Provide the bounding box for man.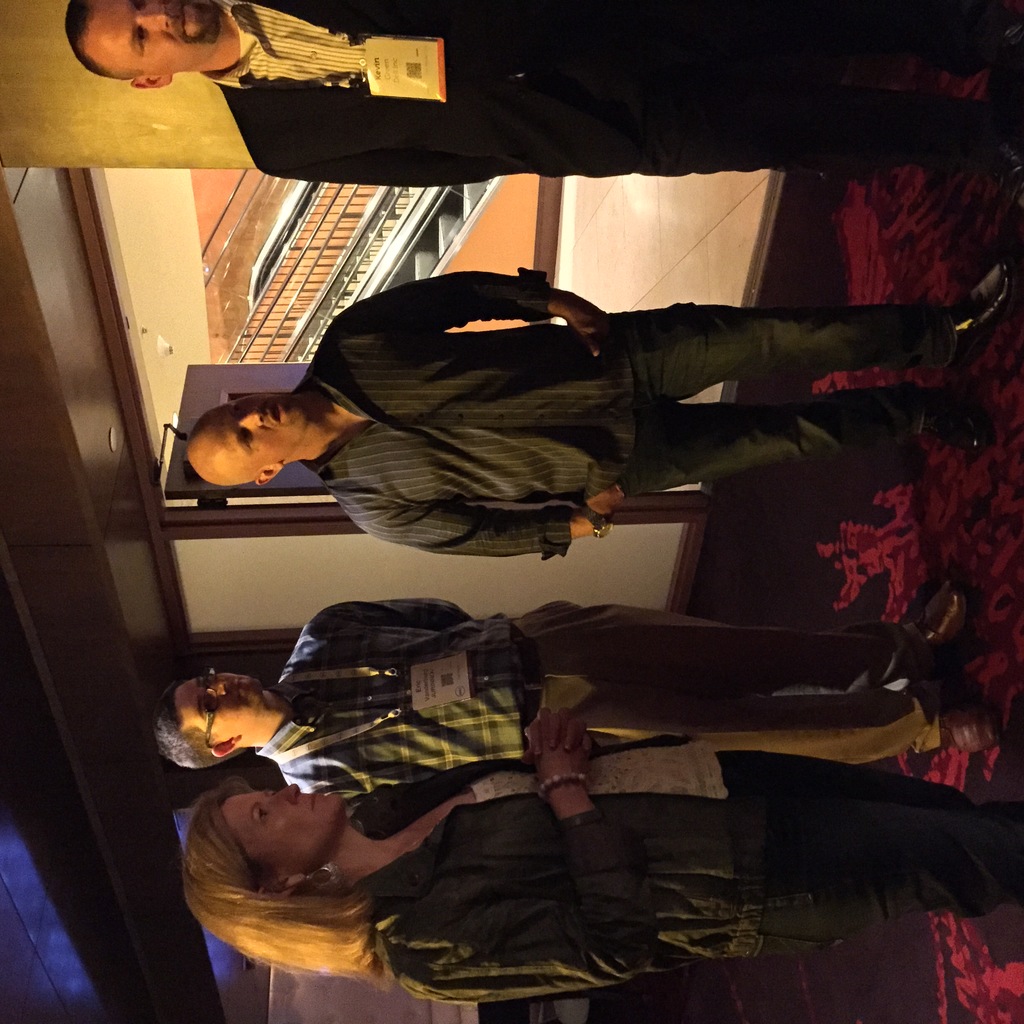
detection(156, 590, 1010, 803).
